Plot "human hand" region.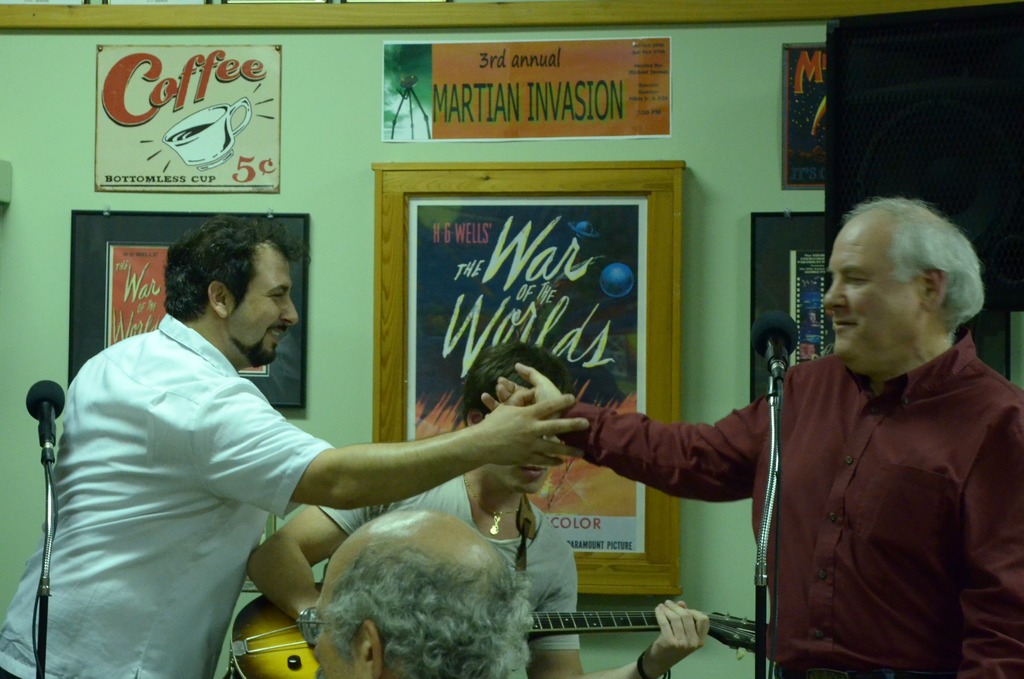
Plotted at (641, 600, 712, 678).
